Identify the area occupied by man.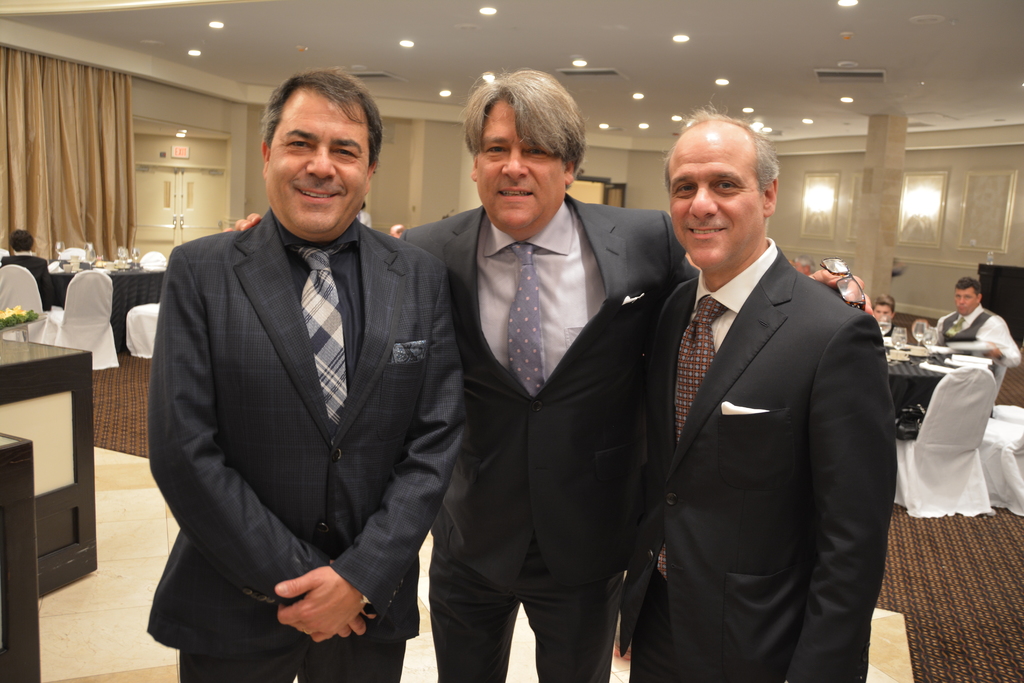
Area: bbox(0, 230, 58, 306).
